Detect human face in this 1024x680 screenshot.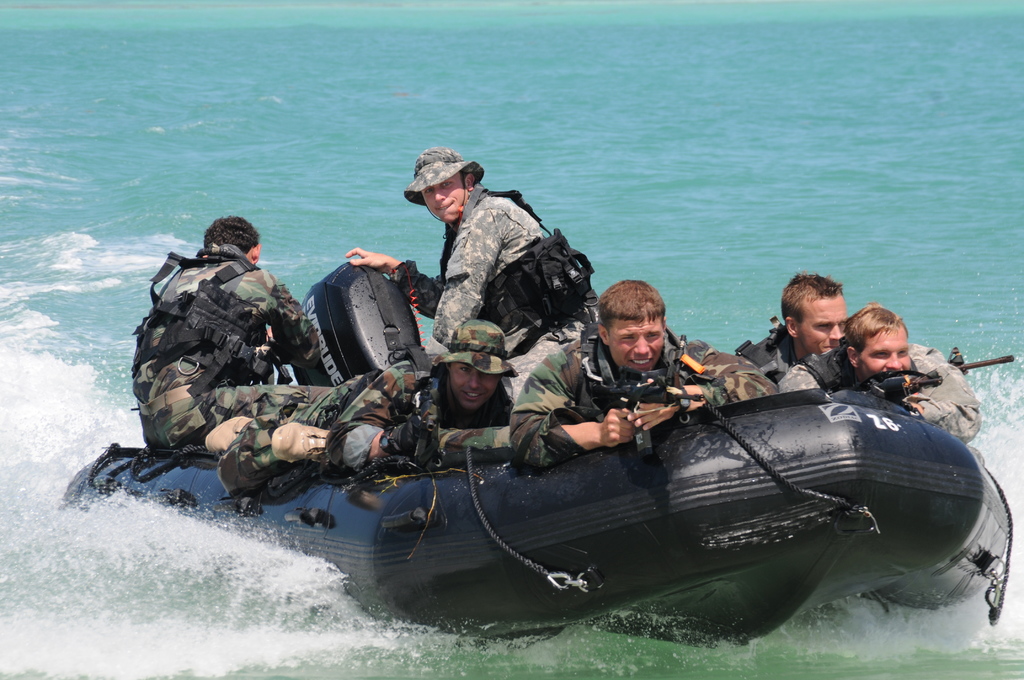
Detection: [611, 314, 666, 371].
